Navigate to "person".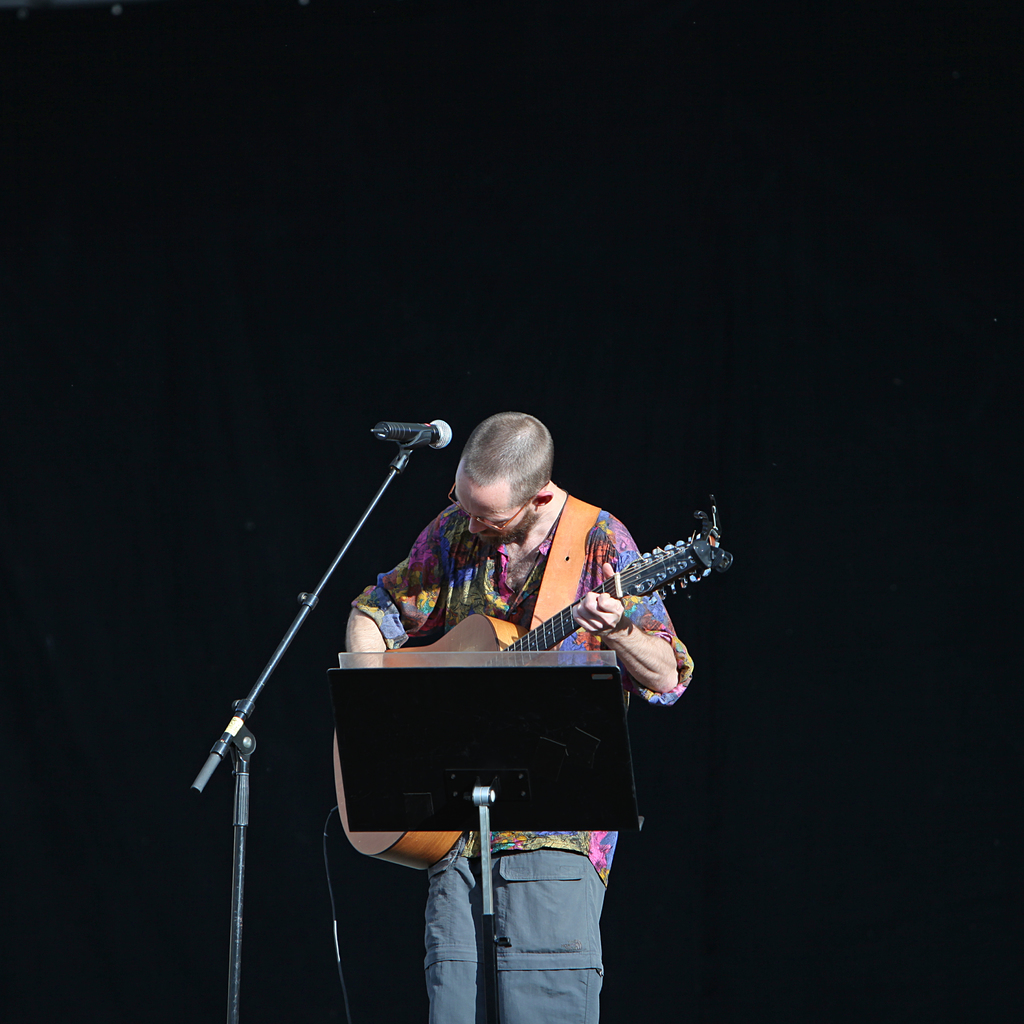
Navigation target: rect(346, 412, 692, 1023).
